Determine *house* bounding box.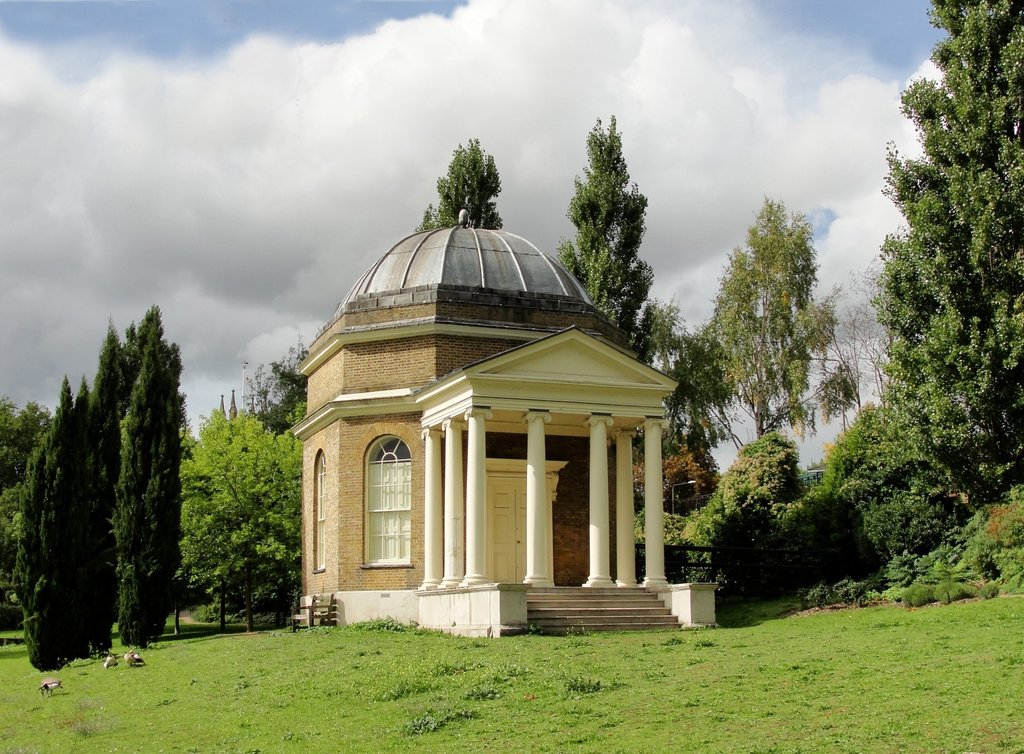
Determined: (x1=273, y1=195, x2=687, y2=653).
